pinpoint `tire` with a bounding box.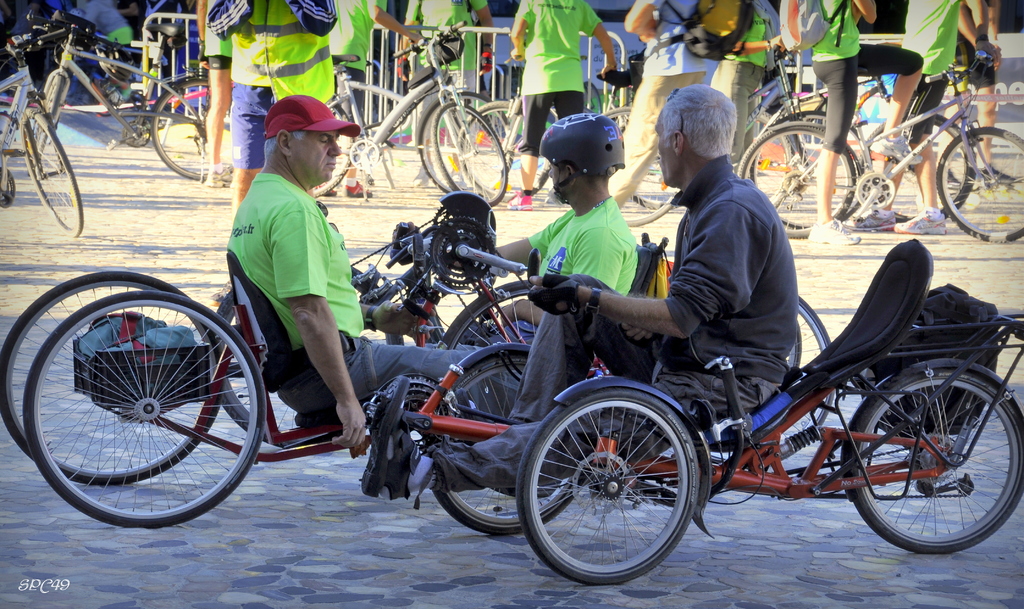
region(423, 344, 584, 538).
